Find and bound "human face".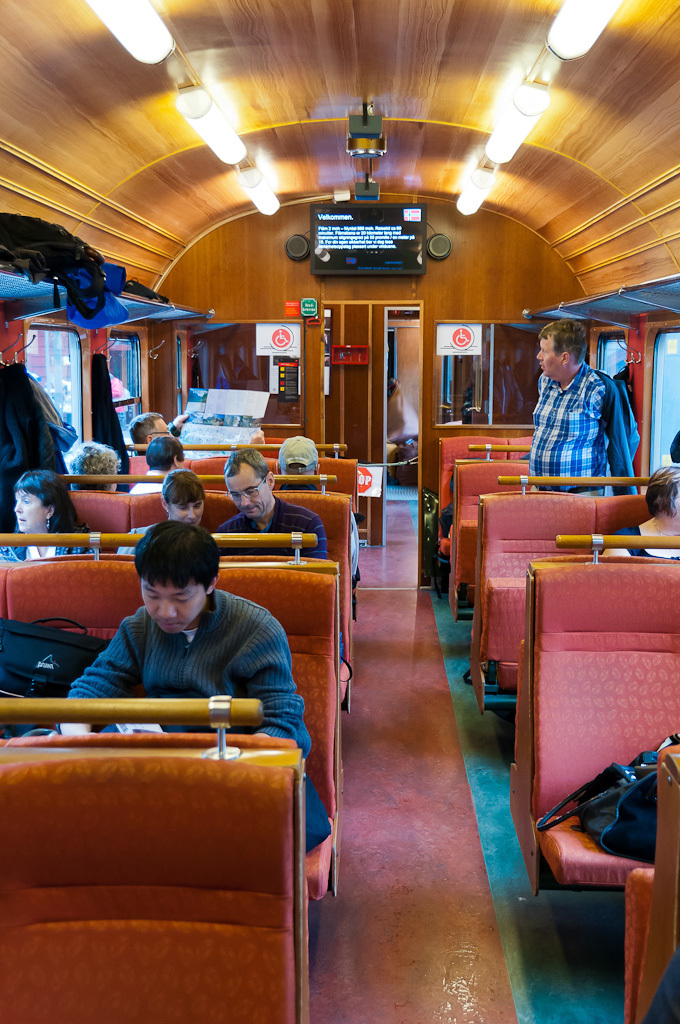
Bound: region(534, 336, 564, 375).
